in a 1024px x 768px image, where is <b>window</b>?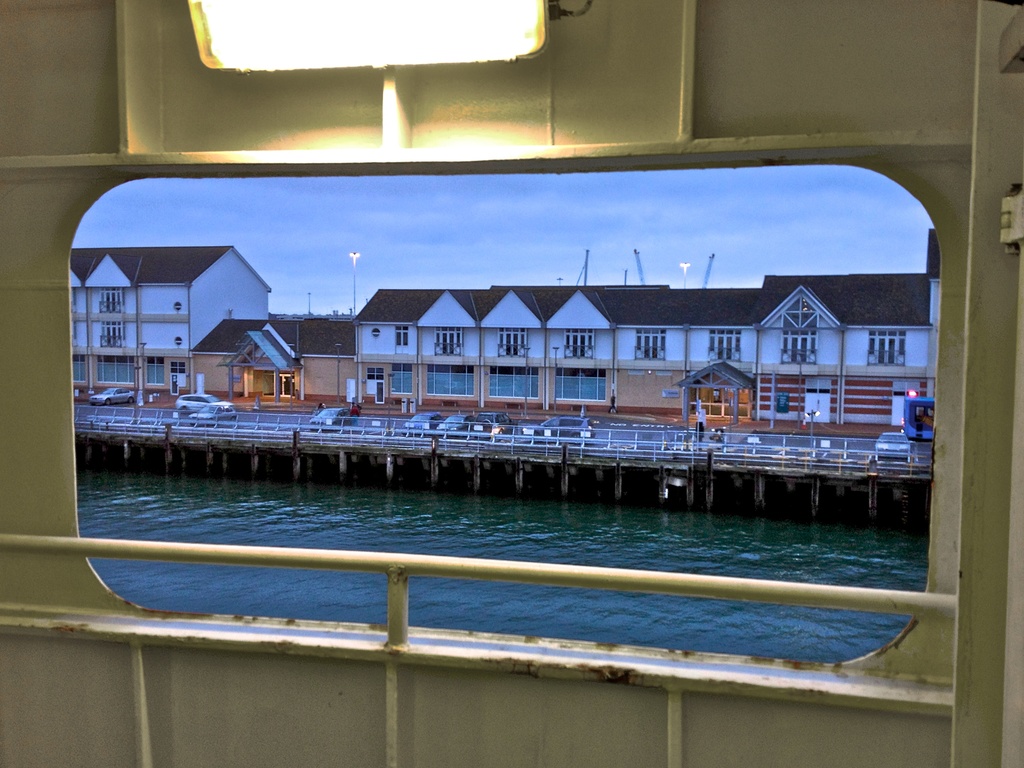
[left=366, top=366, right=385, bottom=390].
